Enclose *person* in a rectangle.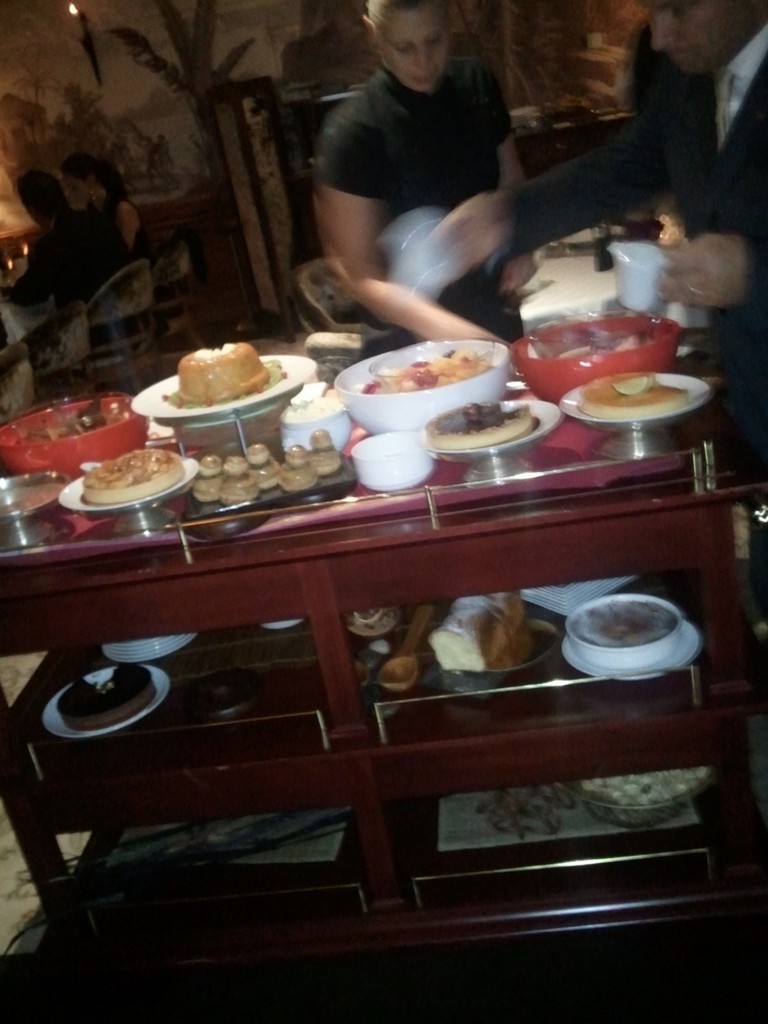
(0, 168, 135, 349).
